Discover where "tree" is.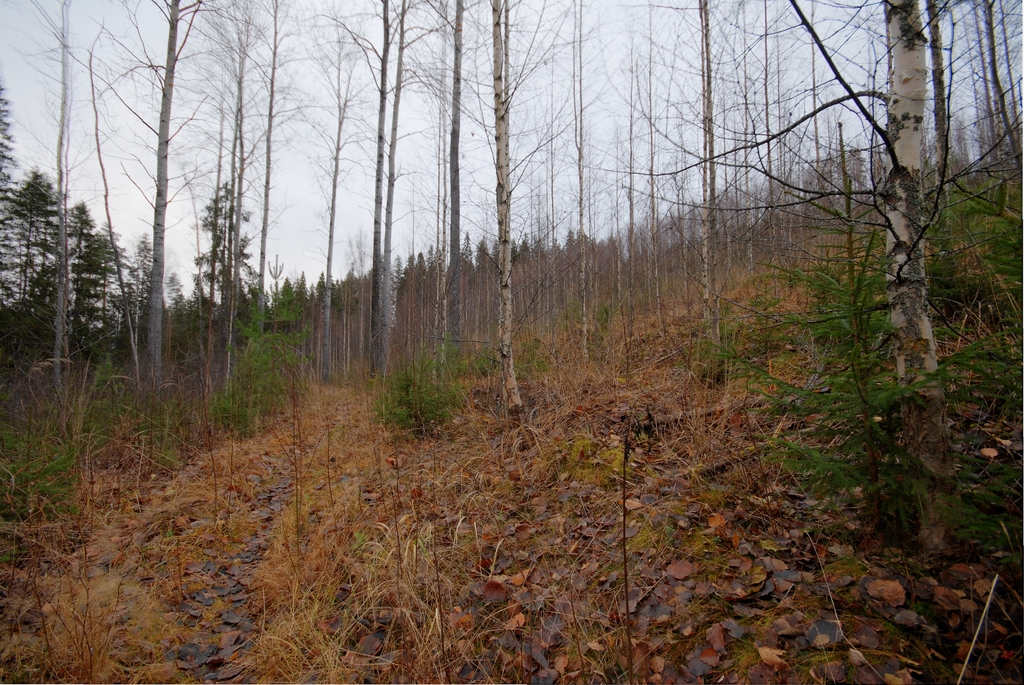
Discovered at 739,3,831,308.
